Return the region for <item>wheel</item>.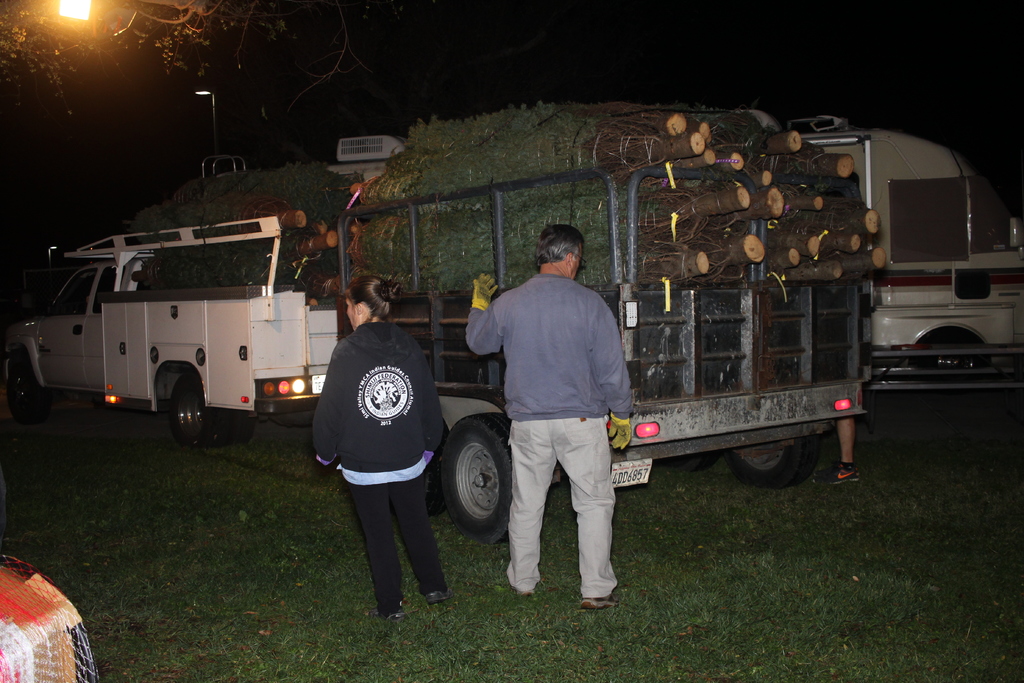
bbox(10, 353, 50, 421).
